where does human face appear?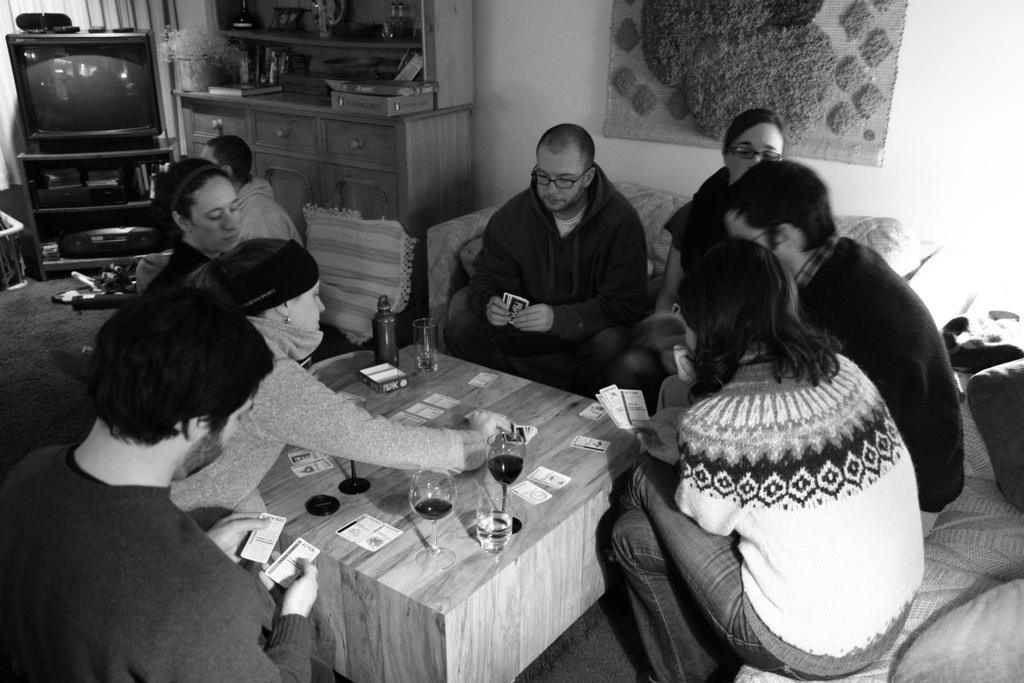
Appears at 726,211,790,264.
